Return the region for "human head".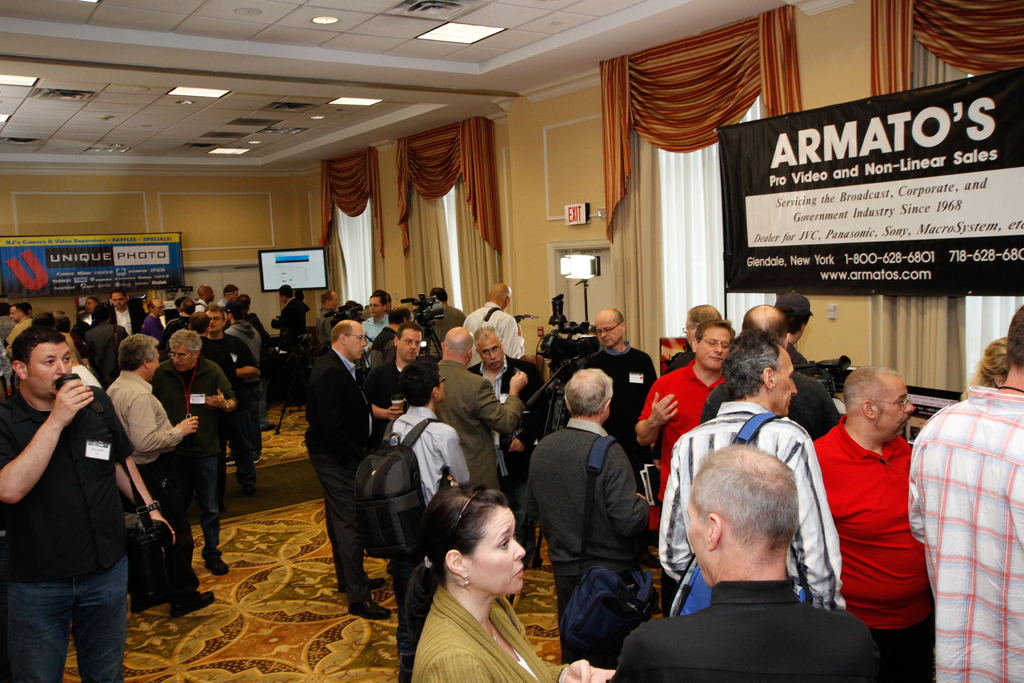
bbox=(442, 327, 474, 360).
